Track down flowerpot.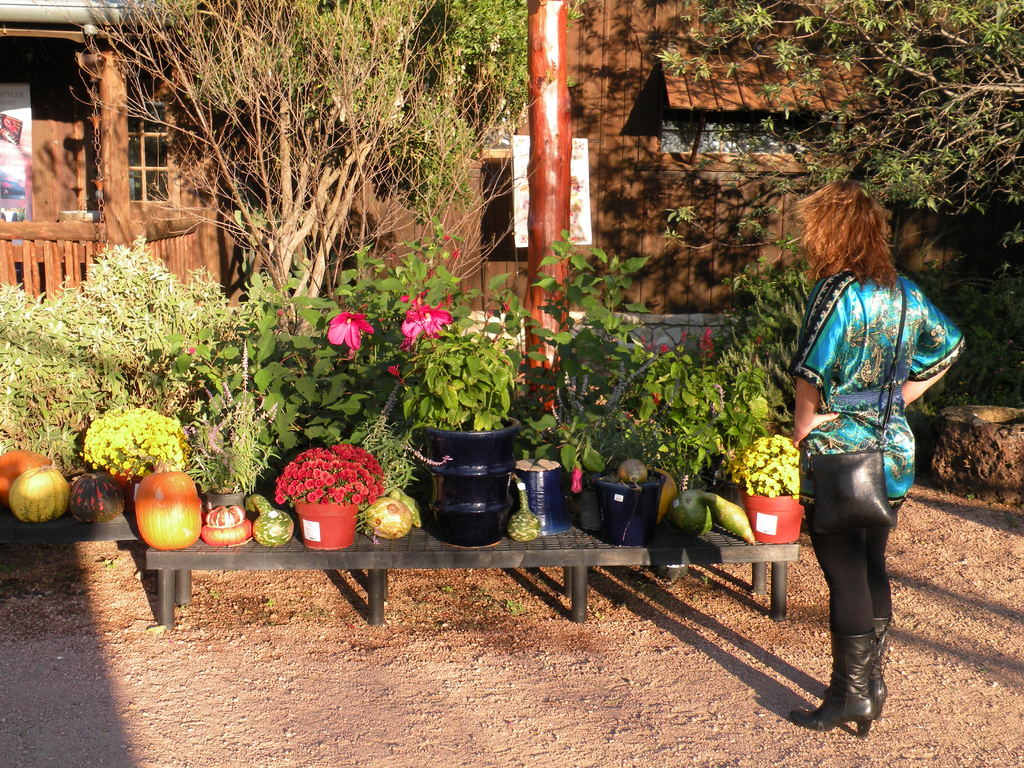
Tracked to locate(746, 492, 803, 540).
